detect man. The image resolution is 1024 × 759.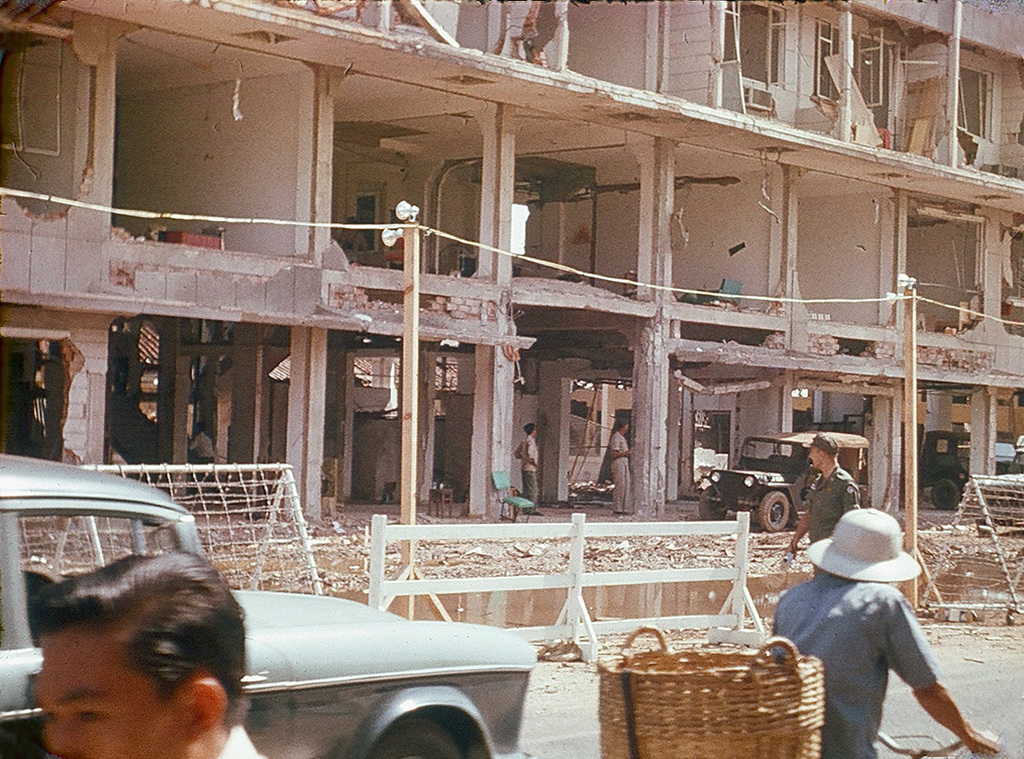
l=786, t=501, r=994, b=758.
